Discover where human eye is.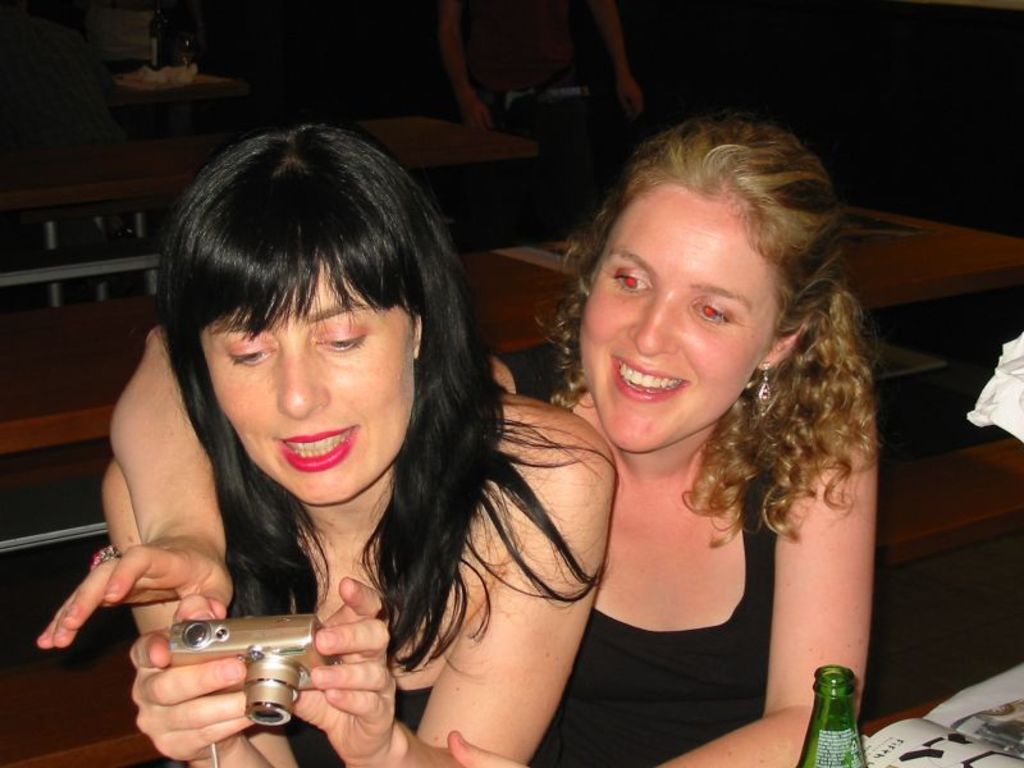
Discovered at bbox(223, 342, 275, 370).
